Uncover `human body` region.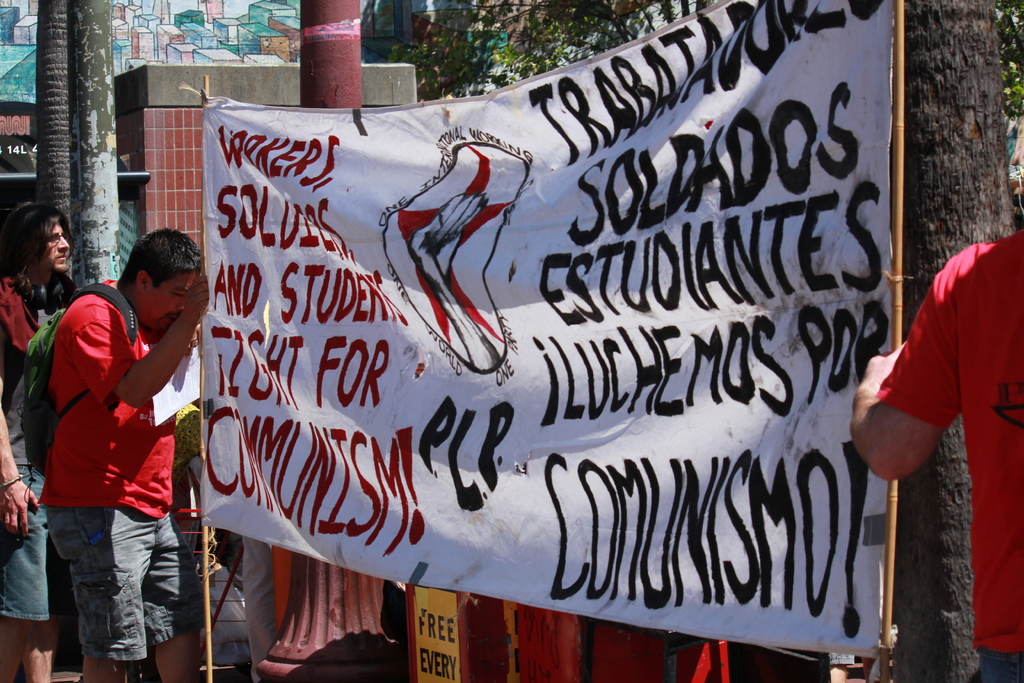
Uncovered: pyautogui.locateOnScreen(49, 280, 207, 682).
